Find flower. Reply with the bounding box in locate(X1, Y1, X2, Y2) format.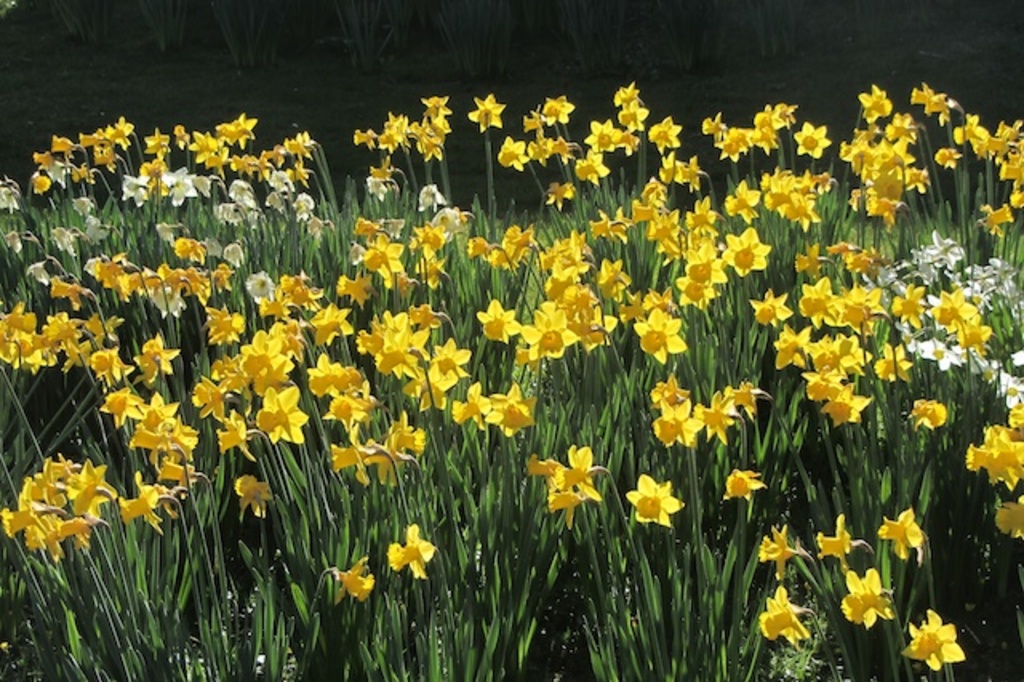
locate(323, 411, 426, 485).
